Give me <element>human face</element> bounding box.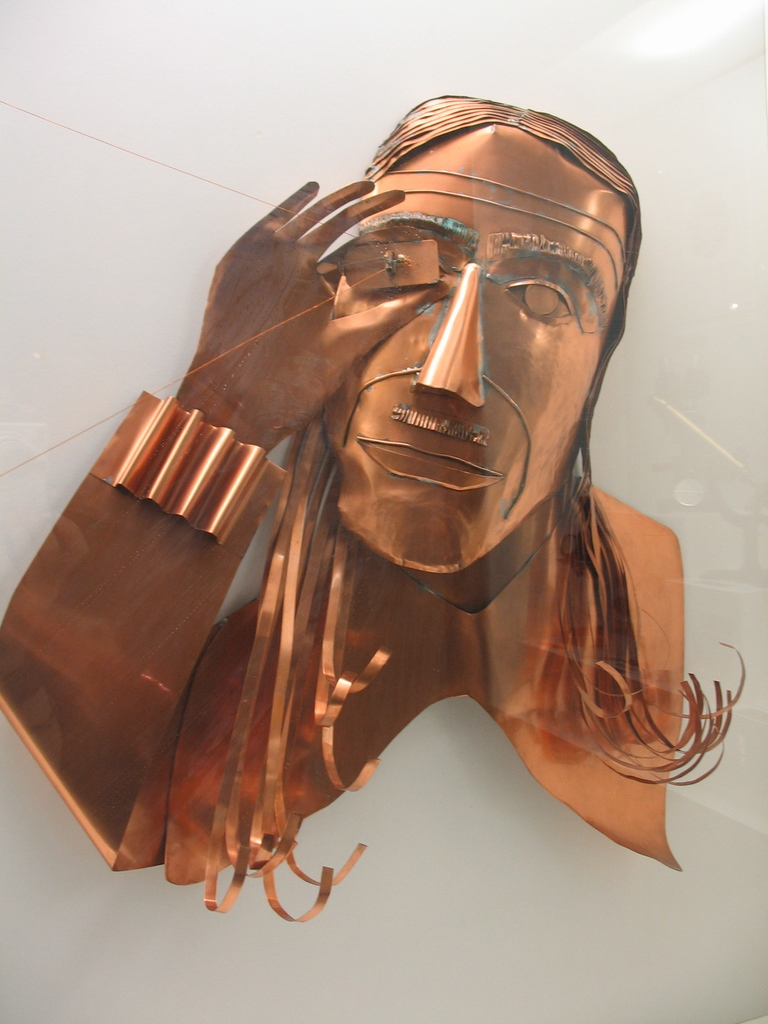
{"left": 326, "top": 127, "right": 629, "bottom": 572}.
